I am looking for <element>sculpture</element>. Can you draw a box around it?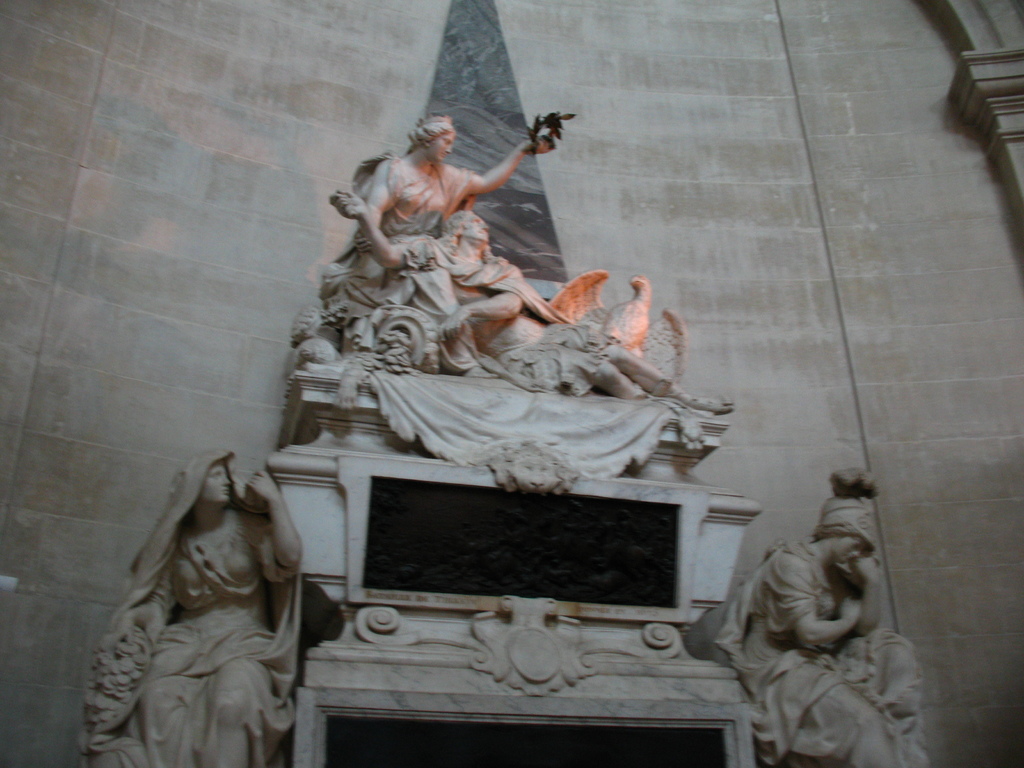
Sure, the bounding box is Rect(335, 192, 742, 459).
